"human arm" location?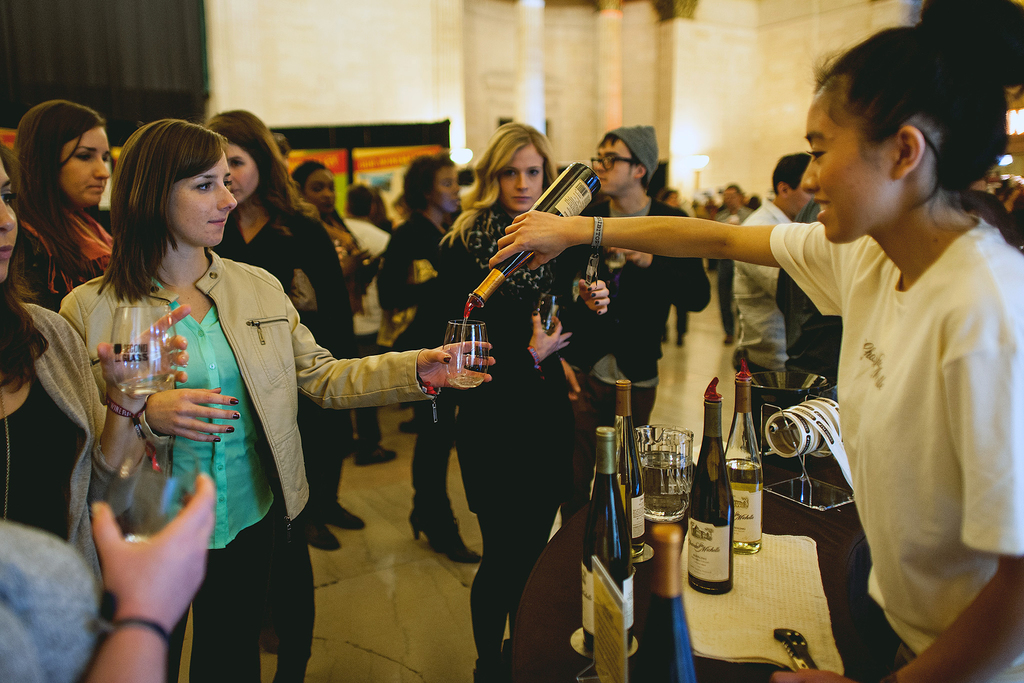
(left=474, top=306, right=573, bottom=415)
